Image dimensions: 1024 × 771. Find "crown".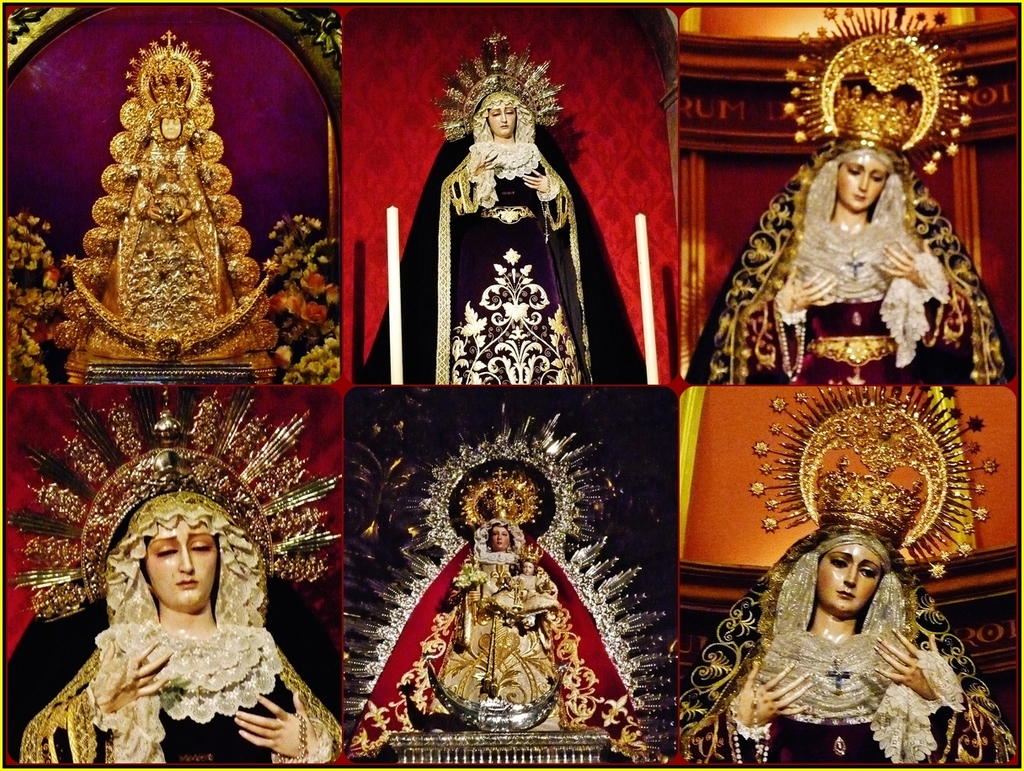
(x1=4, y1=386, x2=343, y2=623).
